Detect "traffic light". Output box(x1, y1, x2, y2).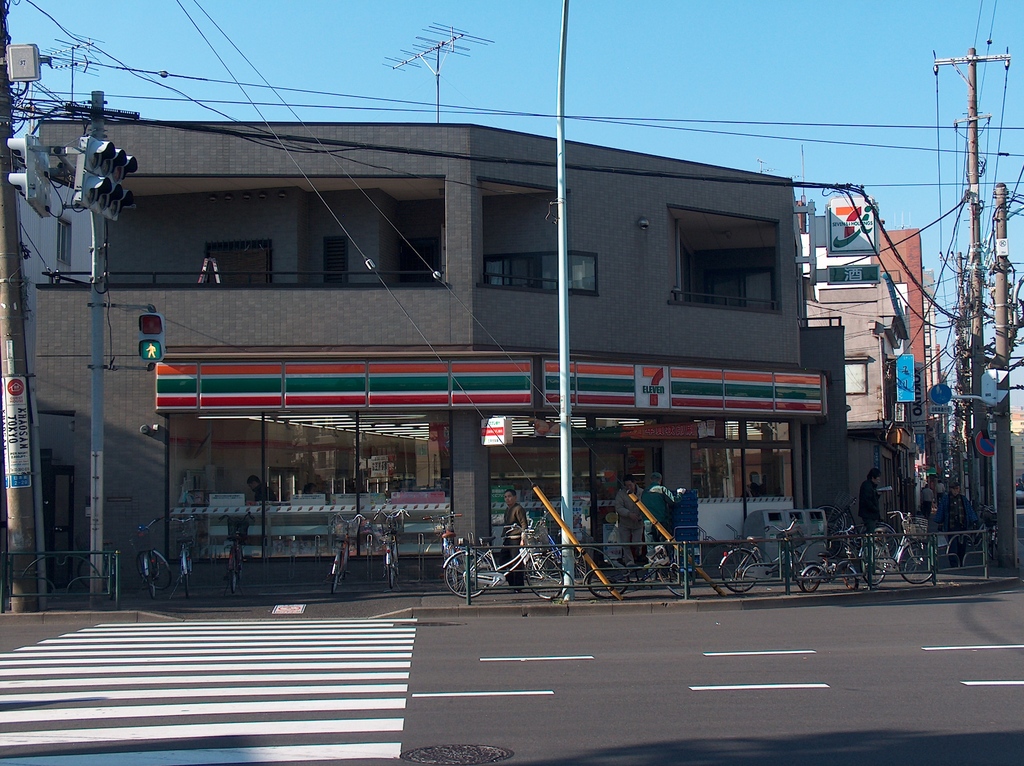
box(137, 314, 165, 363).
